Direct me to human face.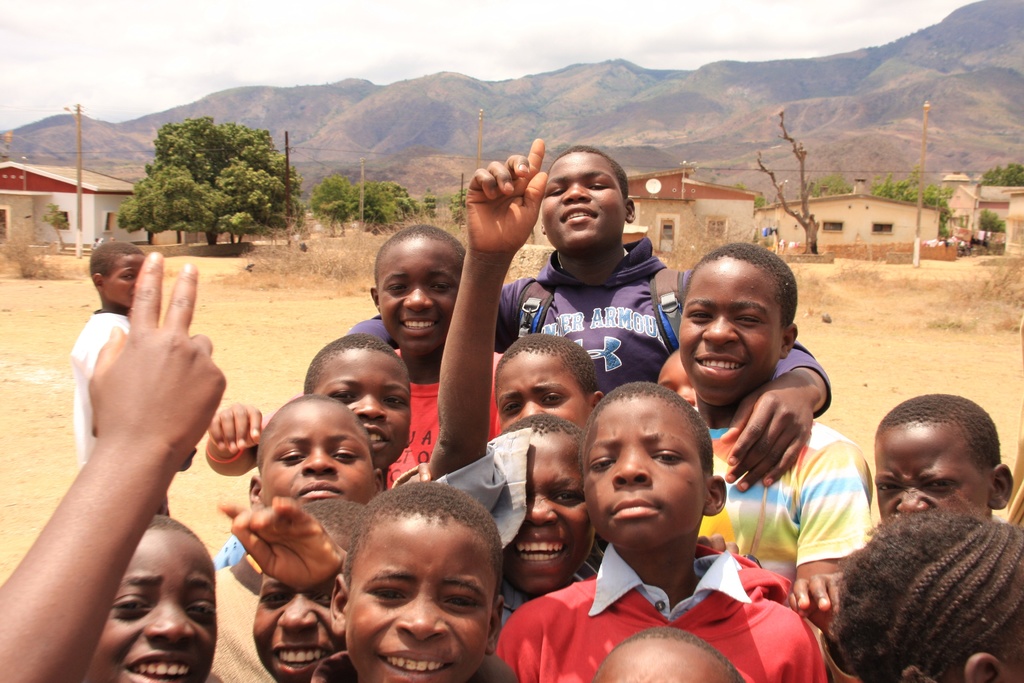
Direction: [243,527,362,680].
